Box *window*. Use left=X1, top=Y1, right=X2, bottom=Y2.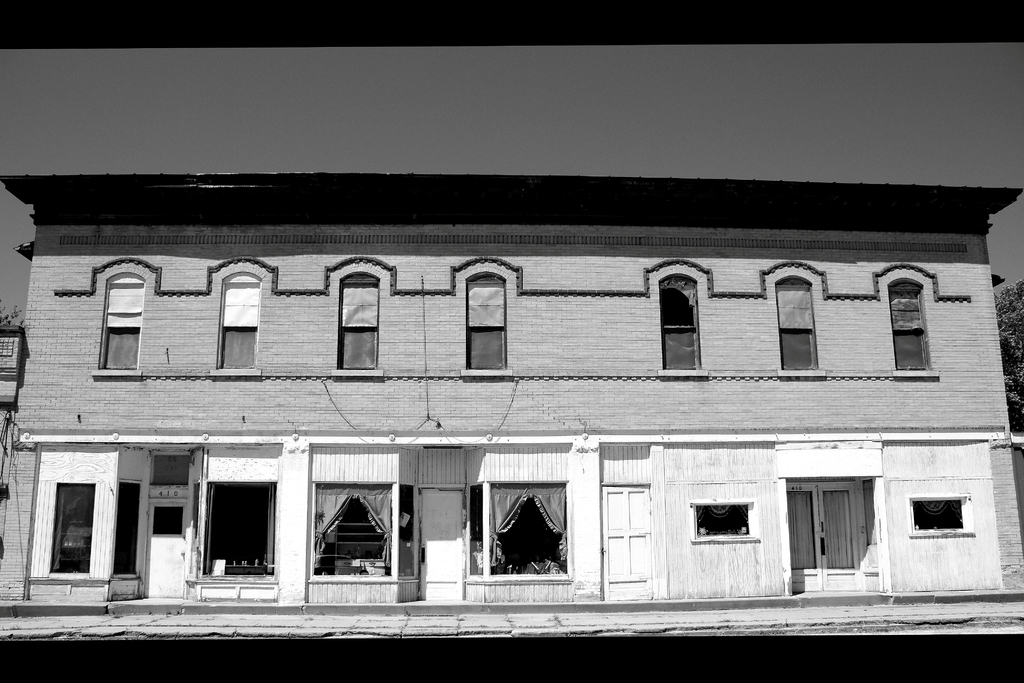
left=105, top=268, right=147, bottom=374.
